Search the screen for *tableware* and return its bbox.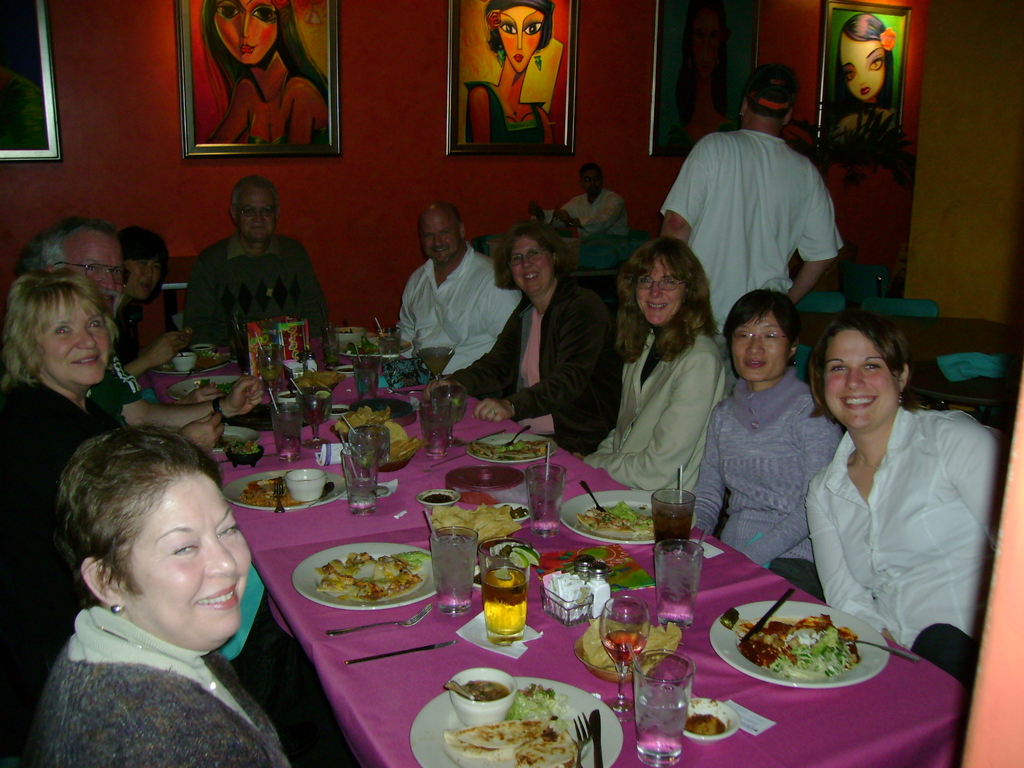
Found: crop(584, 474, 603, 518).
